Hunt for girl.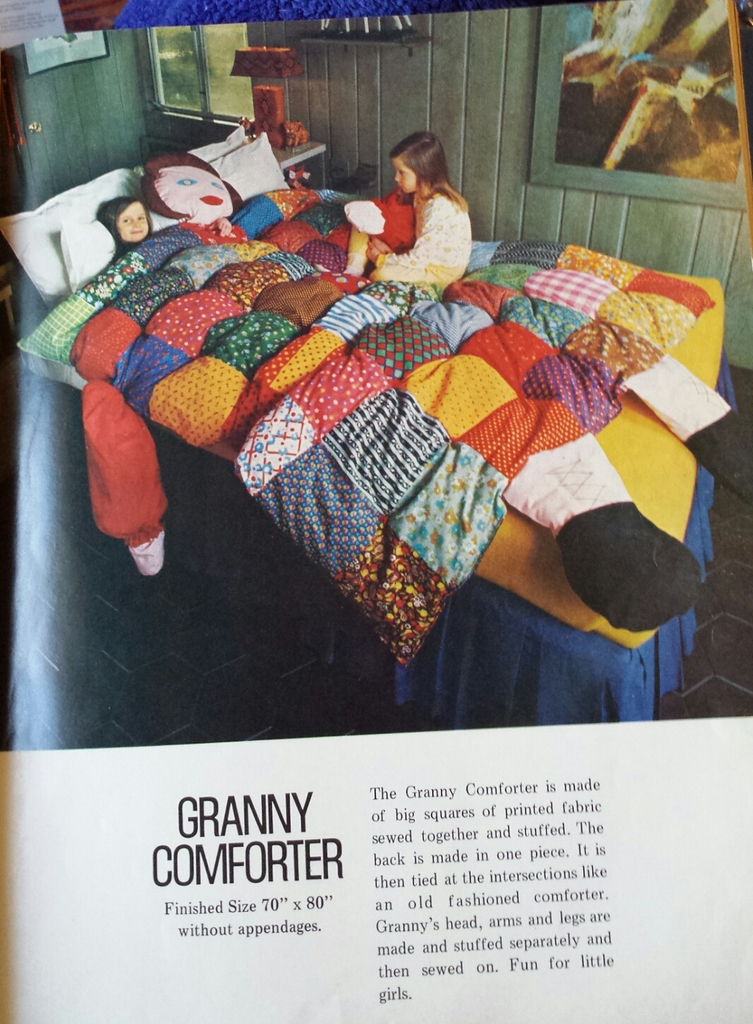
Hunted down at detection(100, 196, 154, 252).
